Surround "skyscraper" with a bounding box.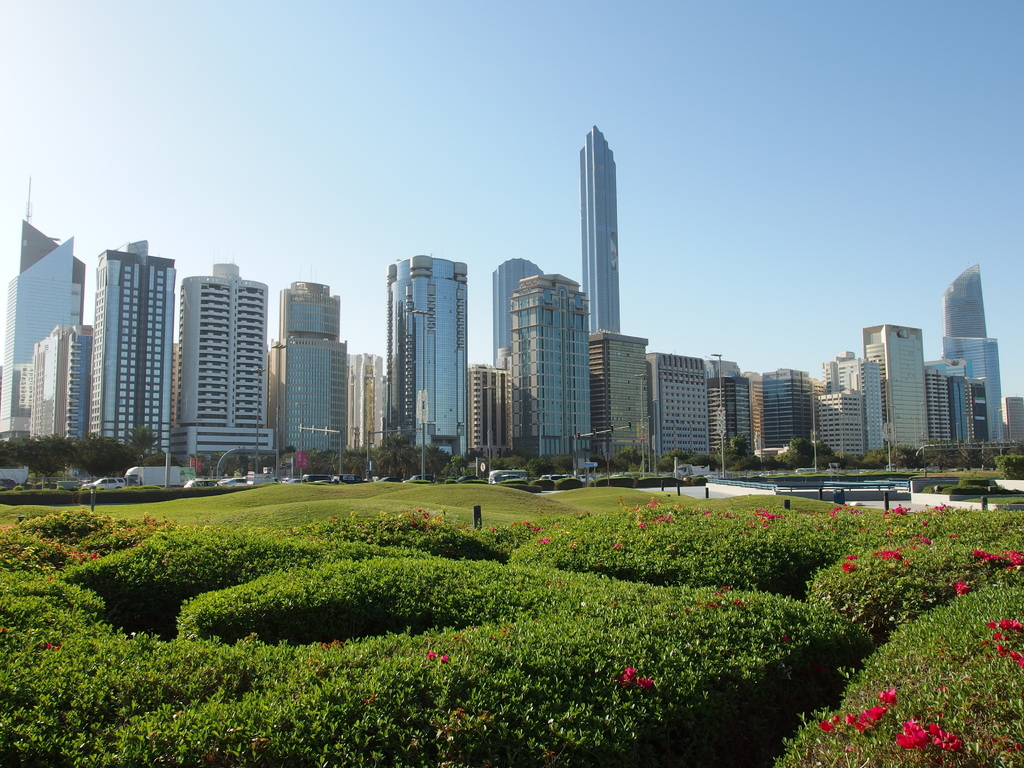
crop(583, 124, 625, 337).
